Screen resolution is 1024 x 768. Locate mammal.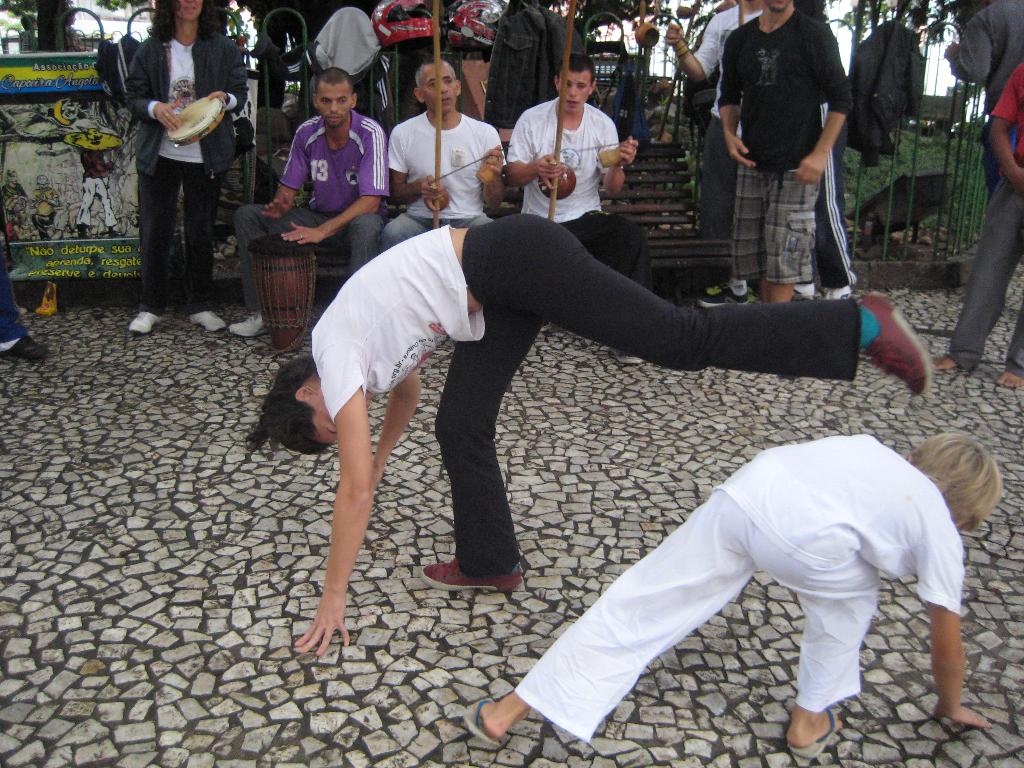
left=461, top=436, right=999, bottom=761.
